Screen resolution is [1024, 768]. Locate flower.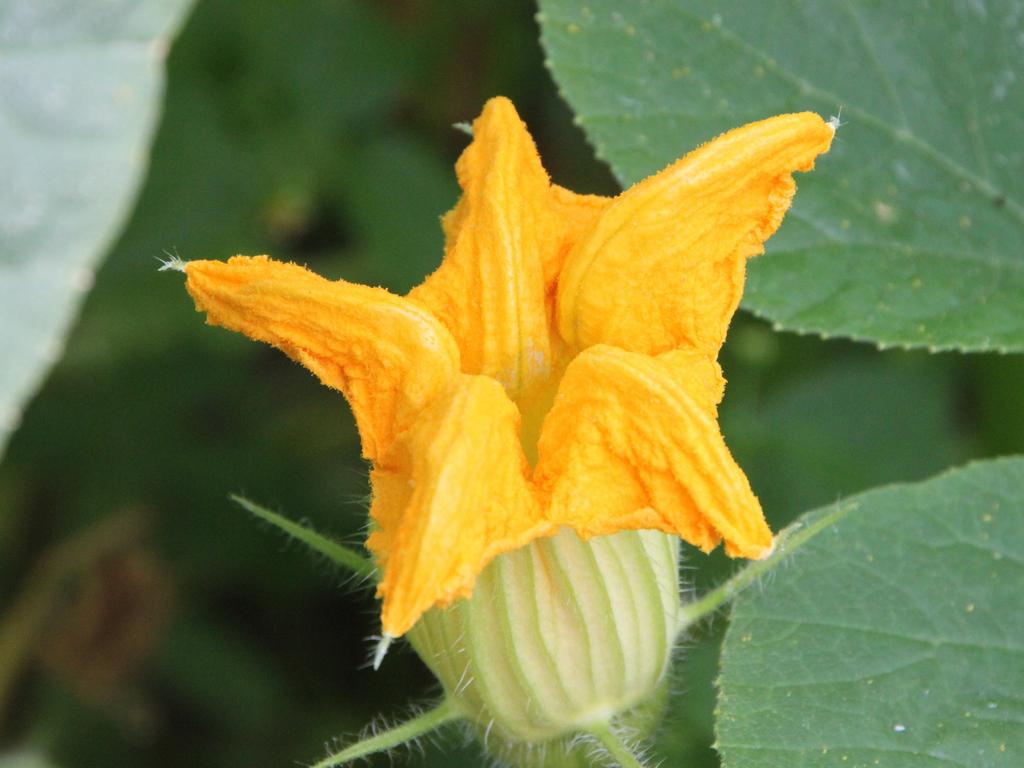
[176,45,849,649].
